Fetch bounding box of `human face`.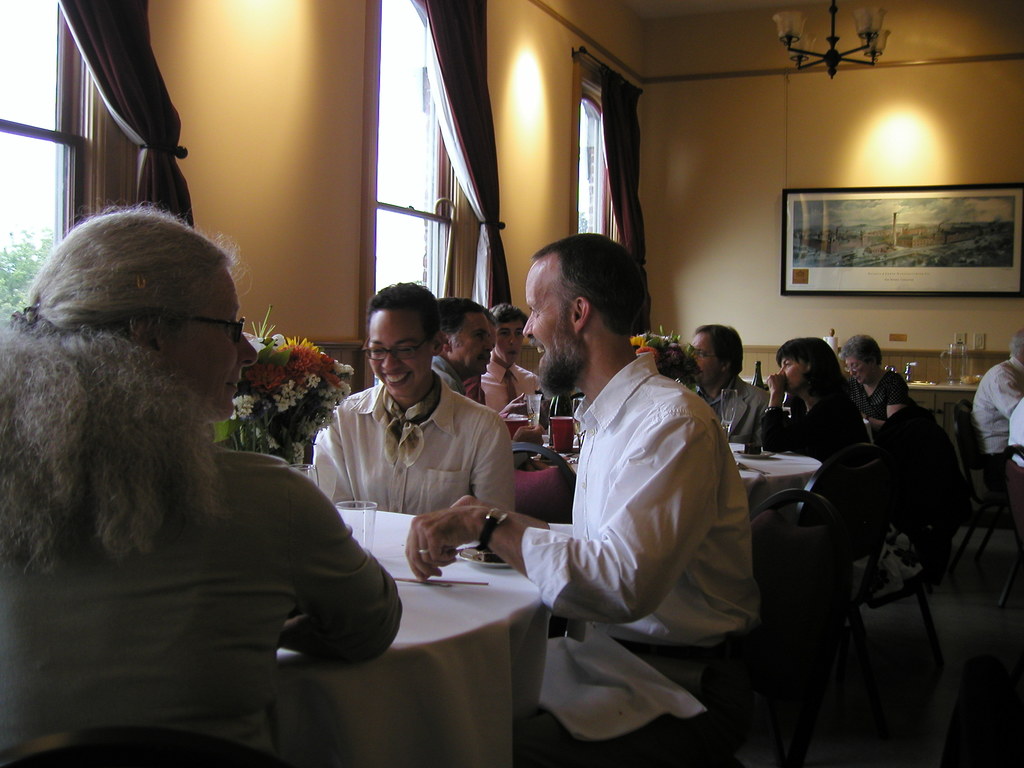
Bbox: locate(849, 362, 868, 383).
